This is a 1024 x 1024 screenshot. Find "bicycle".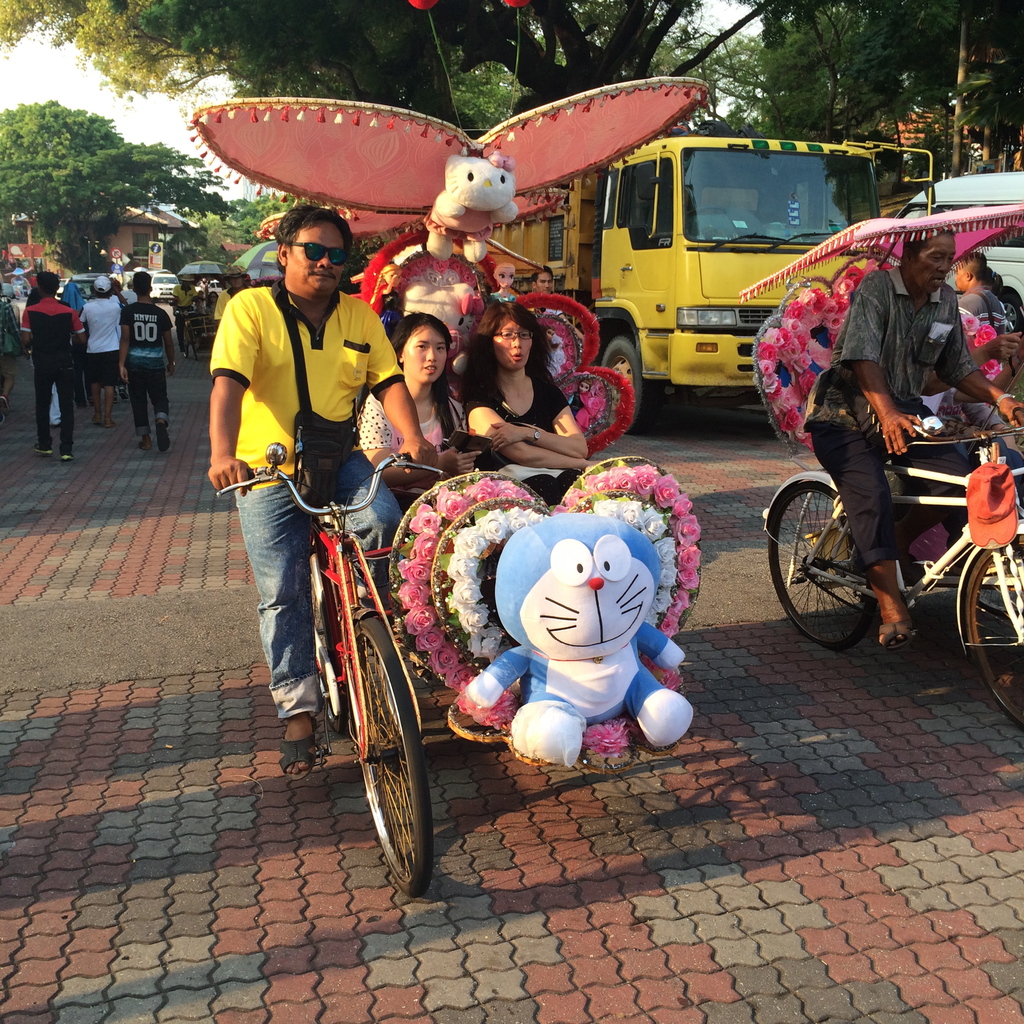
Bounding box: l=275, t=405, r=449, b=904.
